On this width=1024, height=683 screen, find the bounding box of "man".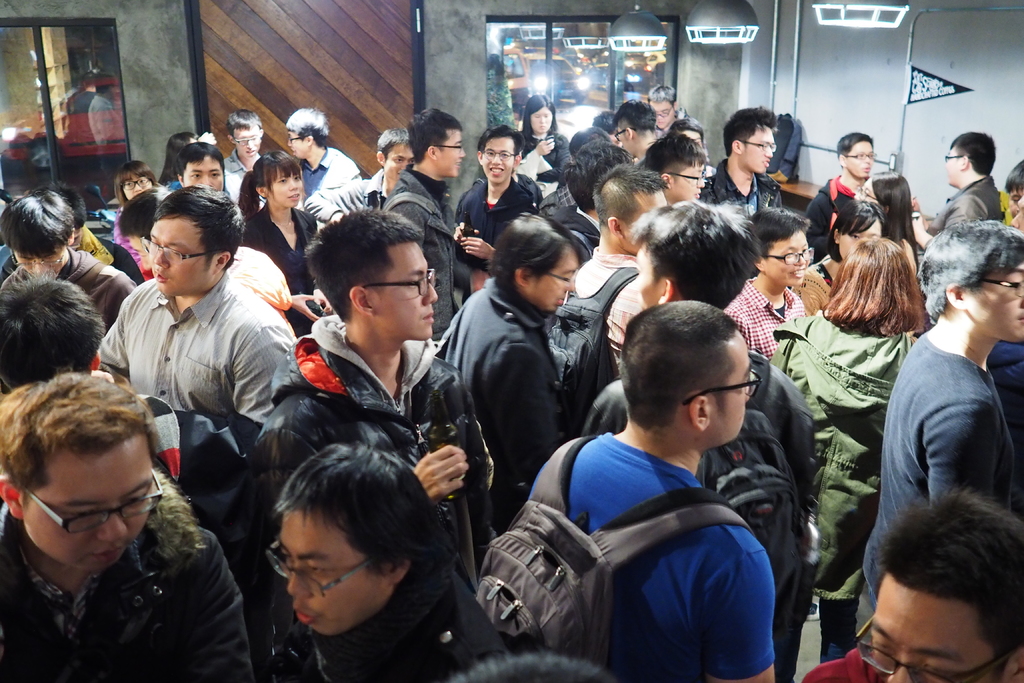
Bounding box: box(861, 228, 1023, 648).
